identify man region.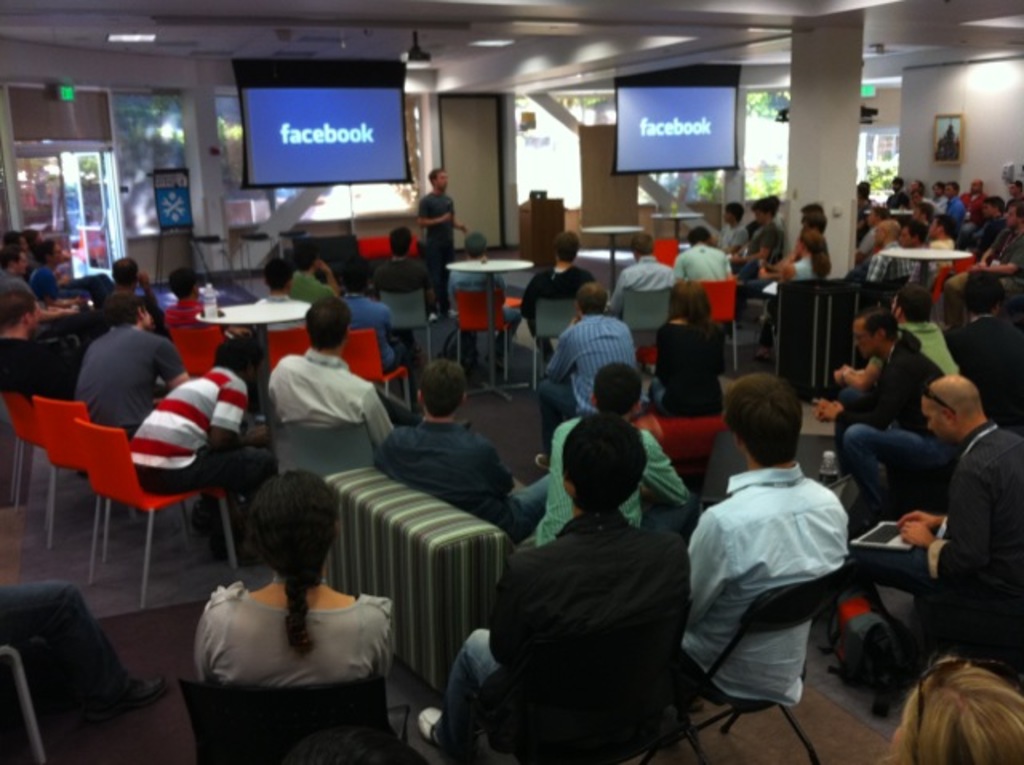
Region: l=530, t=283, r=646, b=475.
